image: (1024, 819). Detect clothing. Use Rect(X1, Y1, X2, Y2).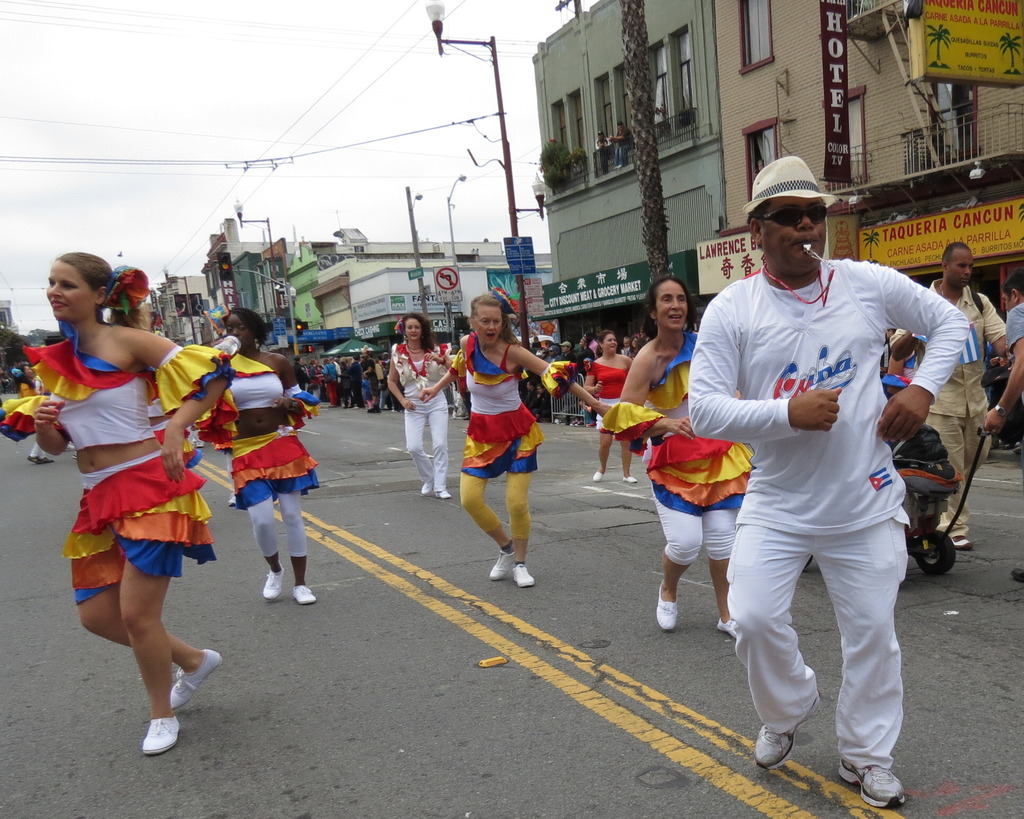
Rect(596, 339, 751, 570).
